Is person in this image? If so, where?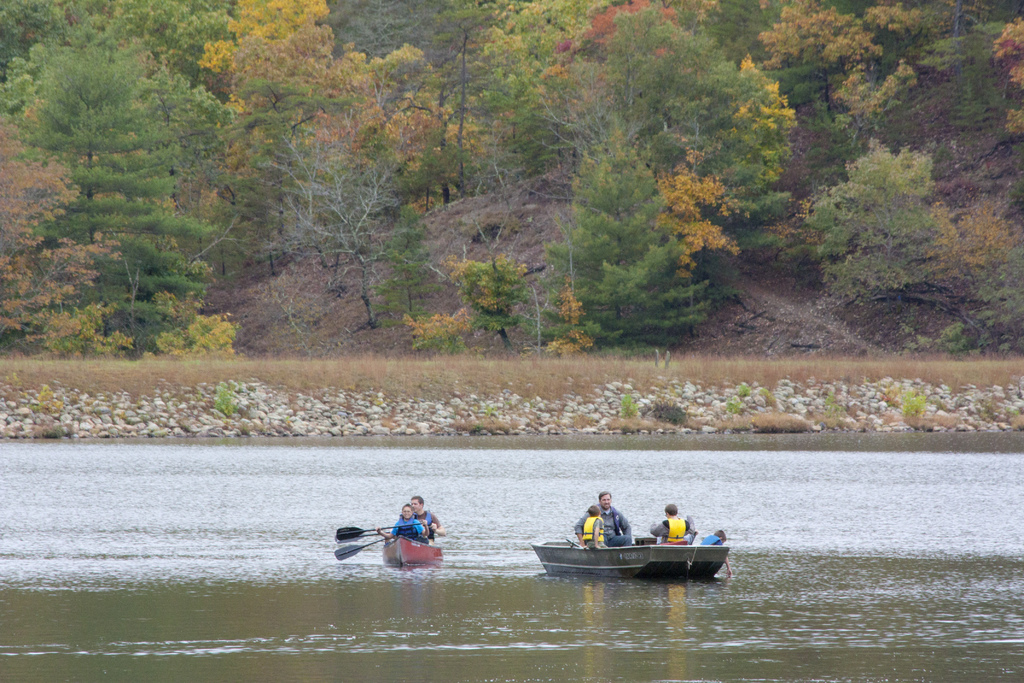
Yes, at select_region(387, 500, 426, 553).
